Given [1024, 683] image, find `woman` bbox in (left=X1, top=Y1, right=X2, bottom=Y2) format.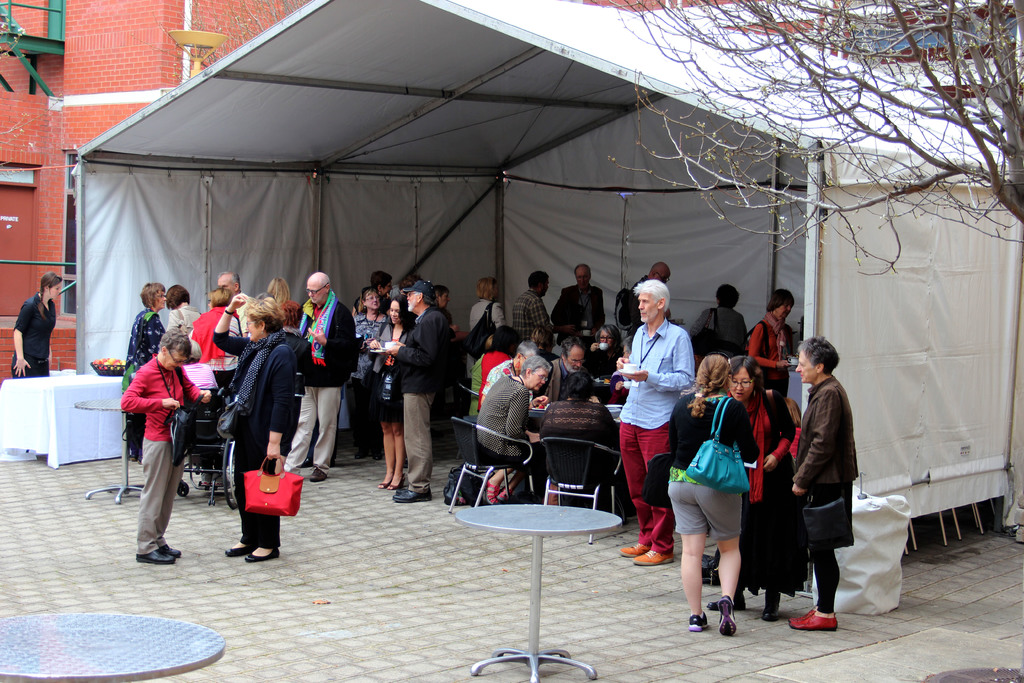
(left=267, top=299, right=310, bottom=445).
